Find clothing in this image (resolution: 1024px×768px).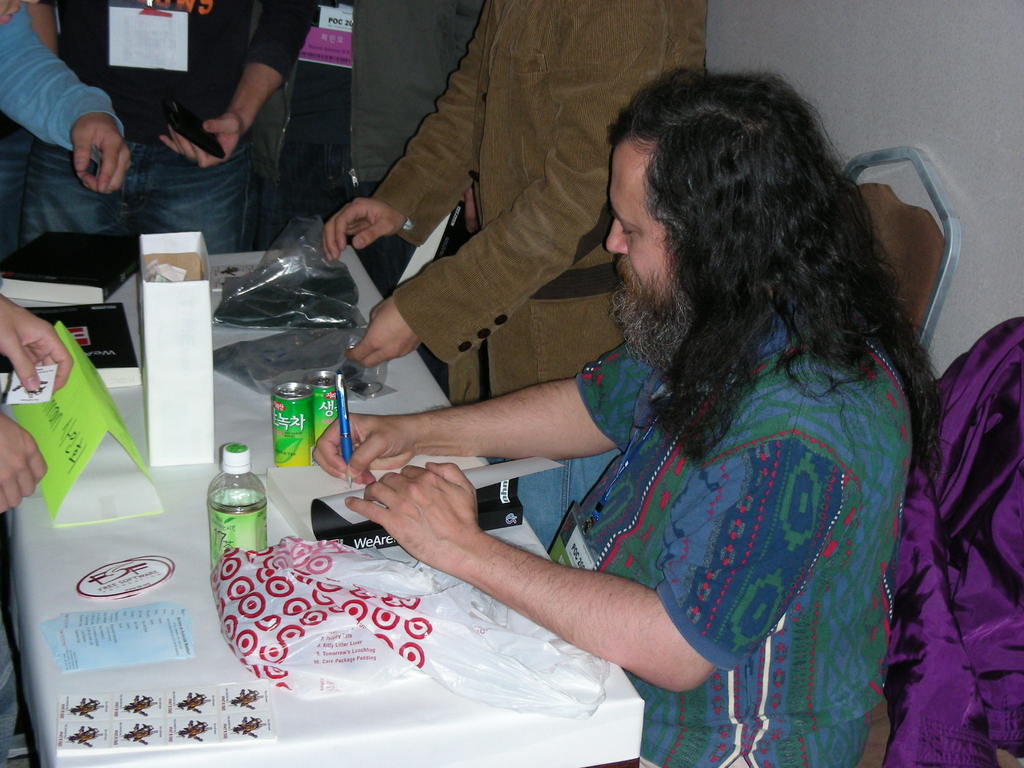
rect(884, 319, 1020, 767).
